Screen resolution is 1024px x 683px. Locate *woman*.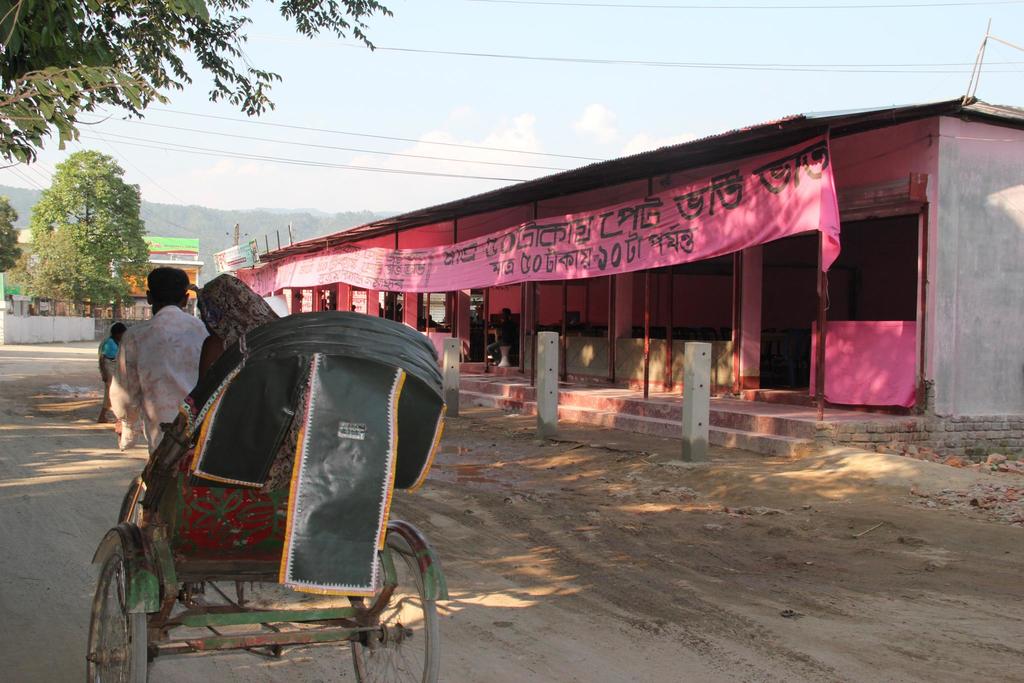
187:269:280:383.
